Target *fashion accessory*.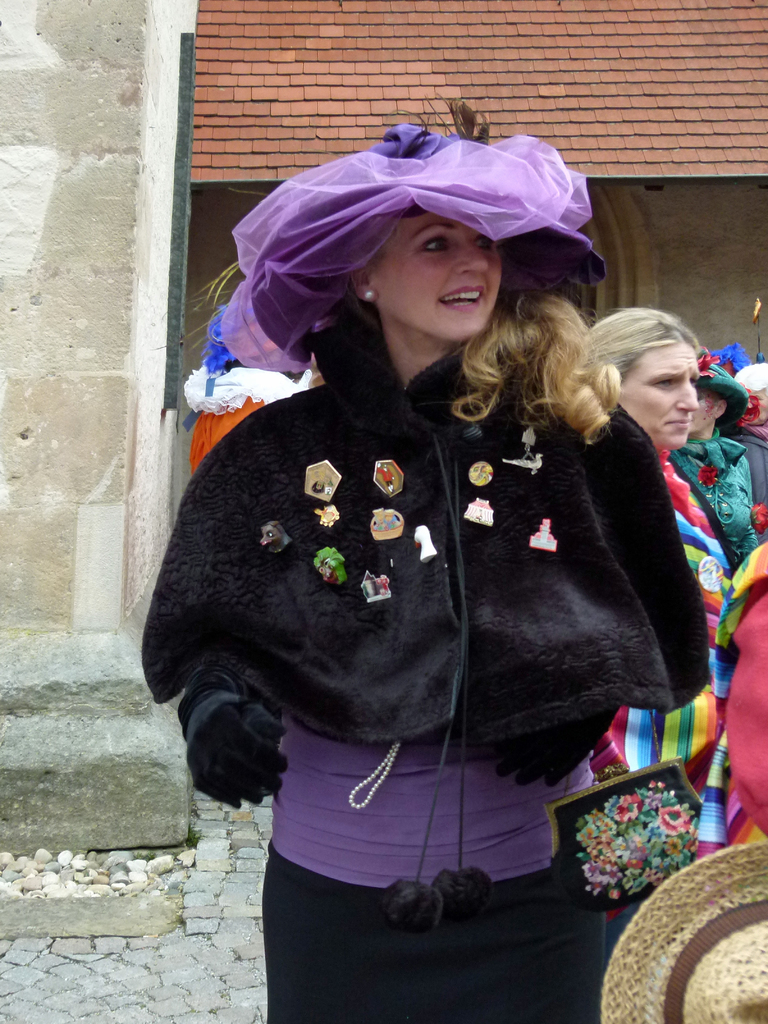
Target region: [left=469, top=460, right=492, bottom=486].
